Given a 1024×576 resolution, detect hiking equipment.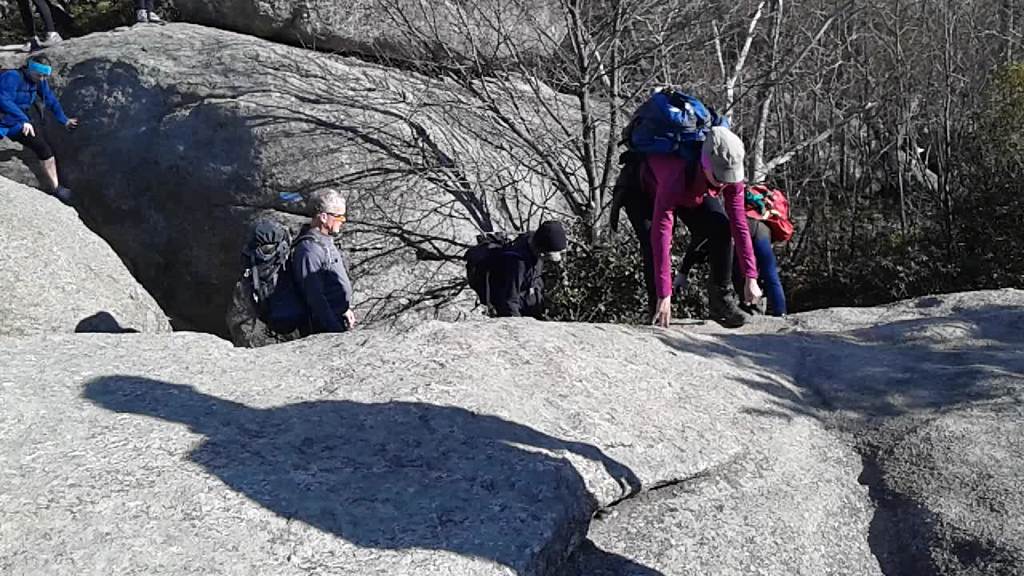
box=[621, 85, 734, 199].
